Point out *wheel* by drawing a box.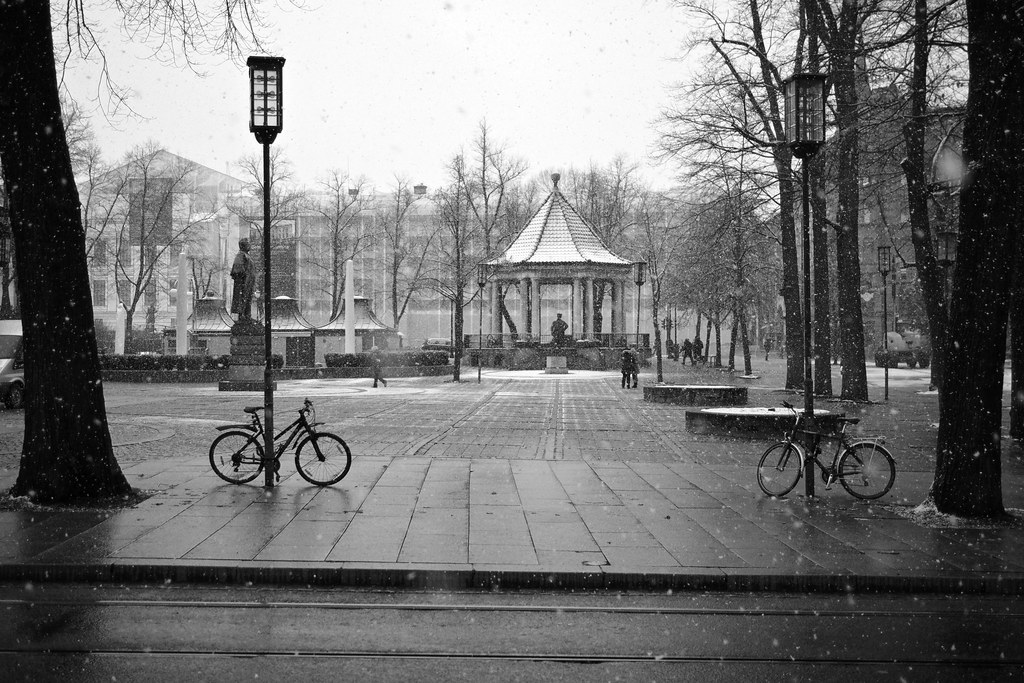
locate(873, 352, 891, 369).
